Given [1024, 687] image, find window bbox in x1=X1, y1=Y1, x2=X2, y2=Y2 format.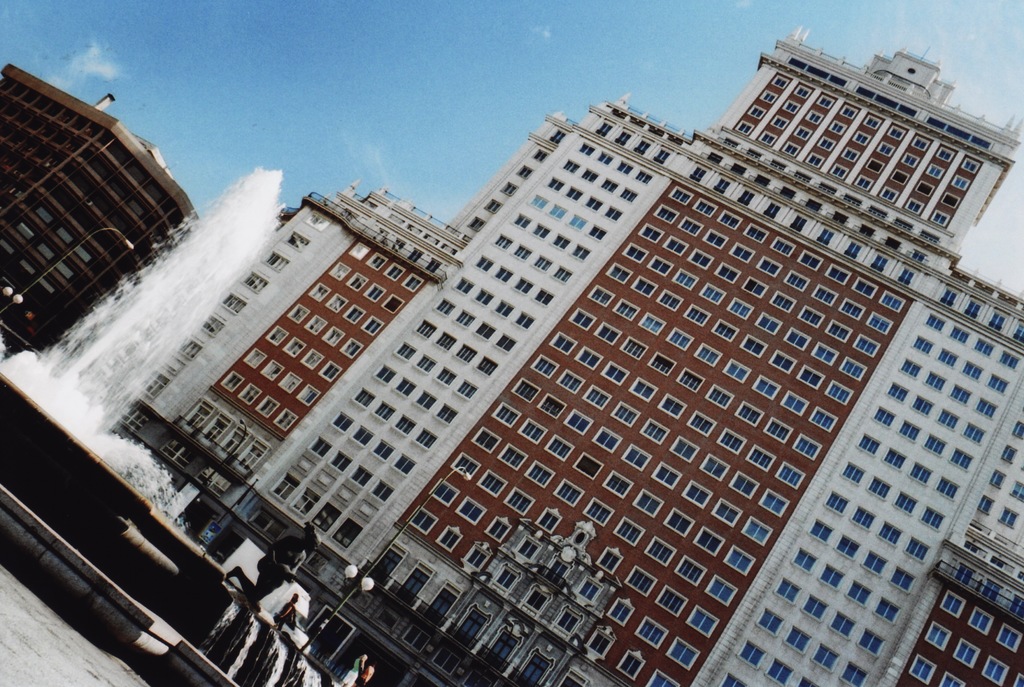
x1=397, y1=414, x2=413, y2=432.
